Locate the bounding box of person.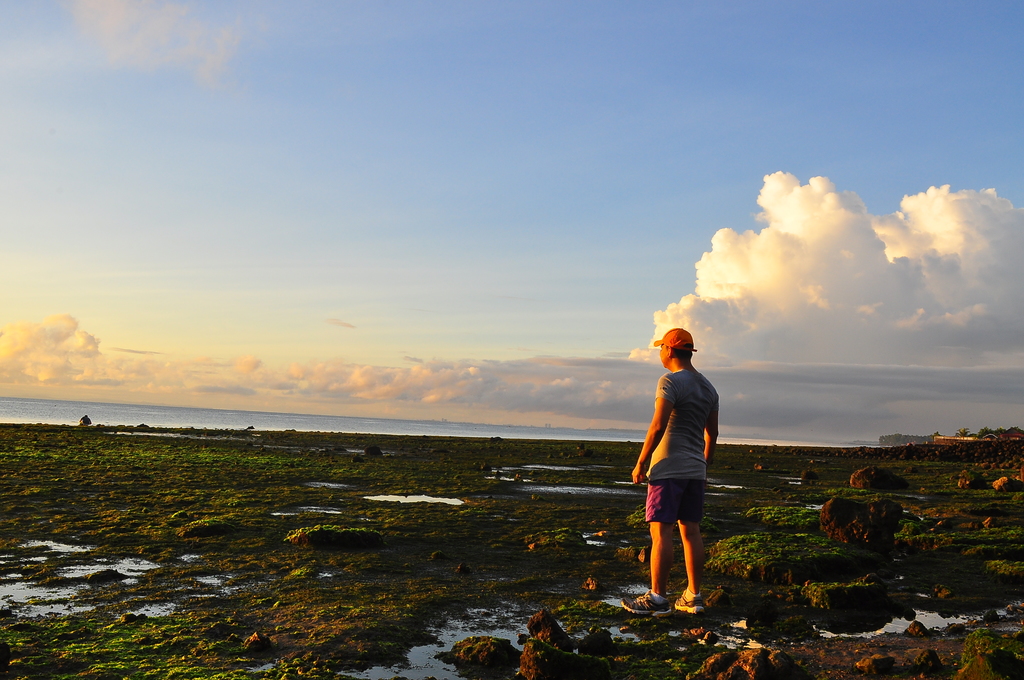
Bounding box: (639, 316, 729, 613).
